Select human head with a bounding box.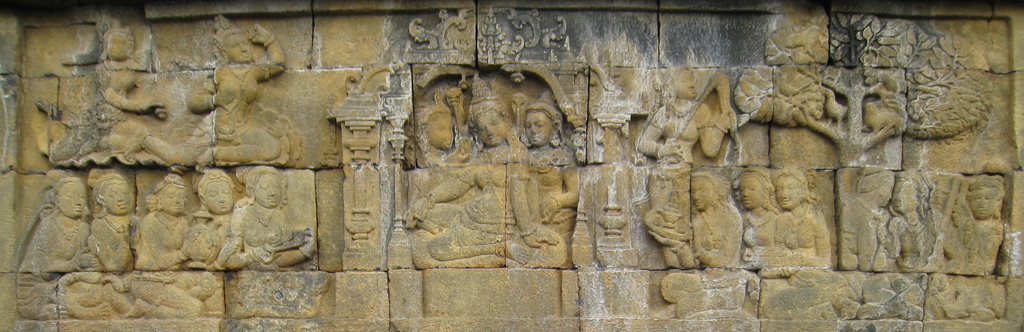
left=501, top=75, right=563, bottom=155.
